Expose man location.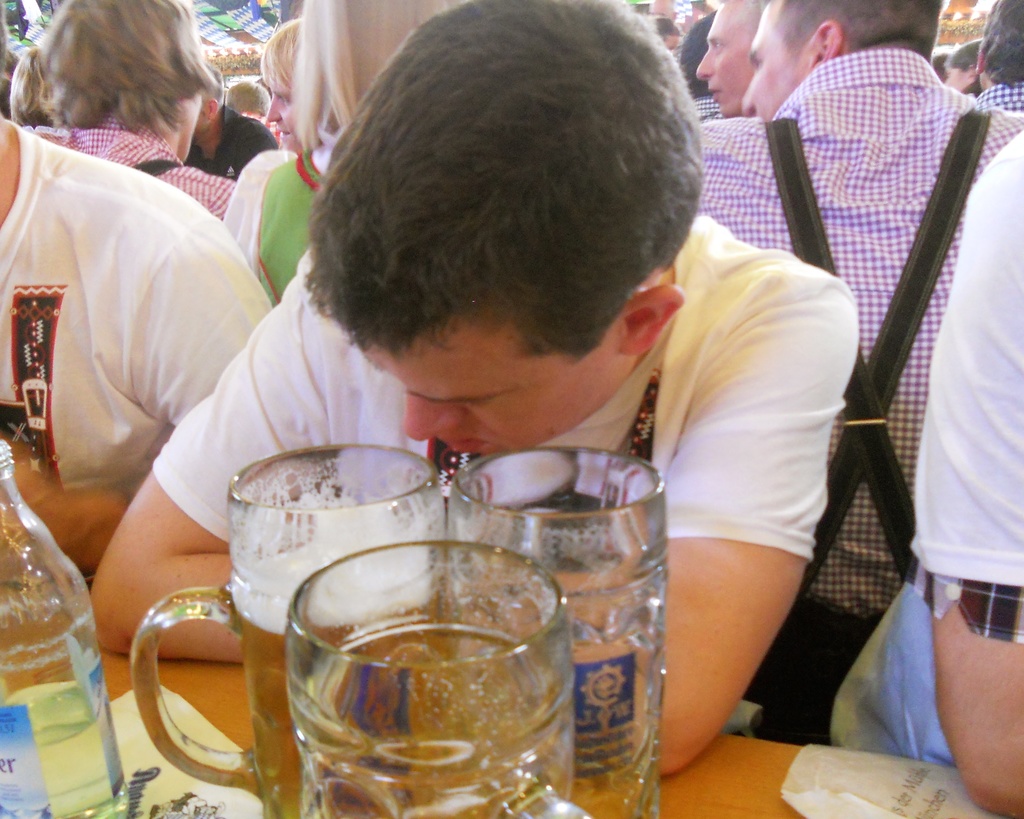
Exposed at crop(0, 95, 281, 569).
